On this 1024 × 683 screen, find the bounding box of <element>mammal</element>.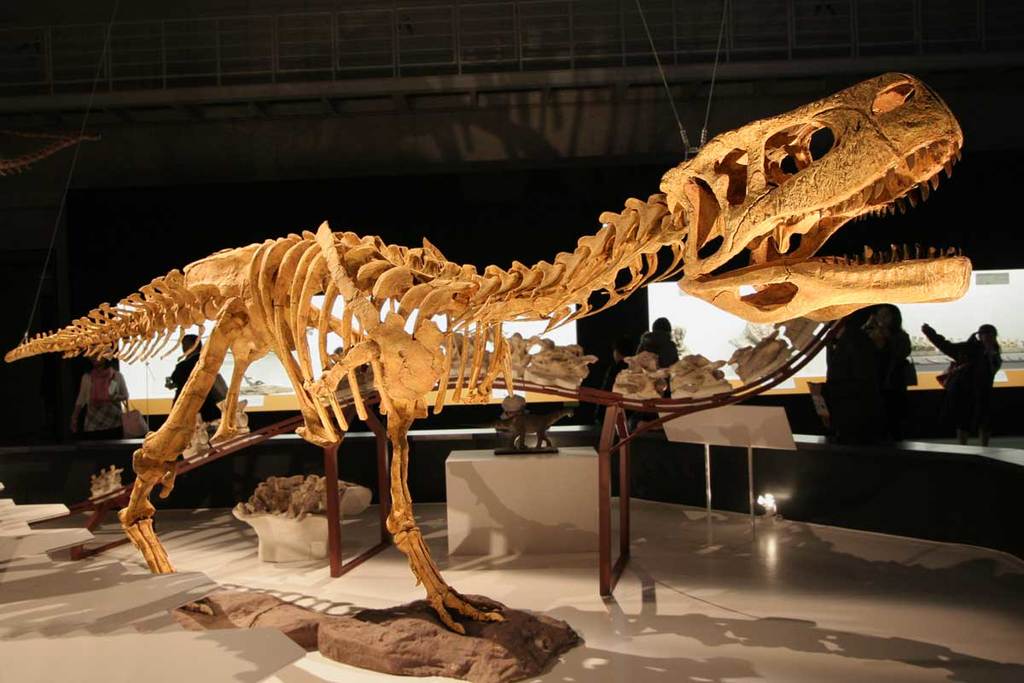
Bounding box: Rect(335, 344, 356, 365).
